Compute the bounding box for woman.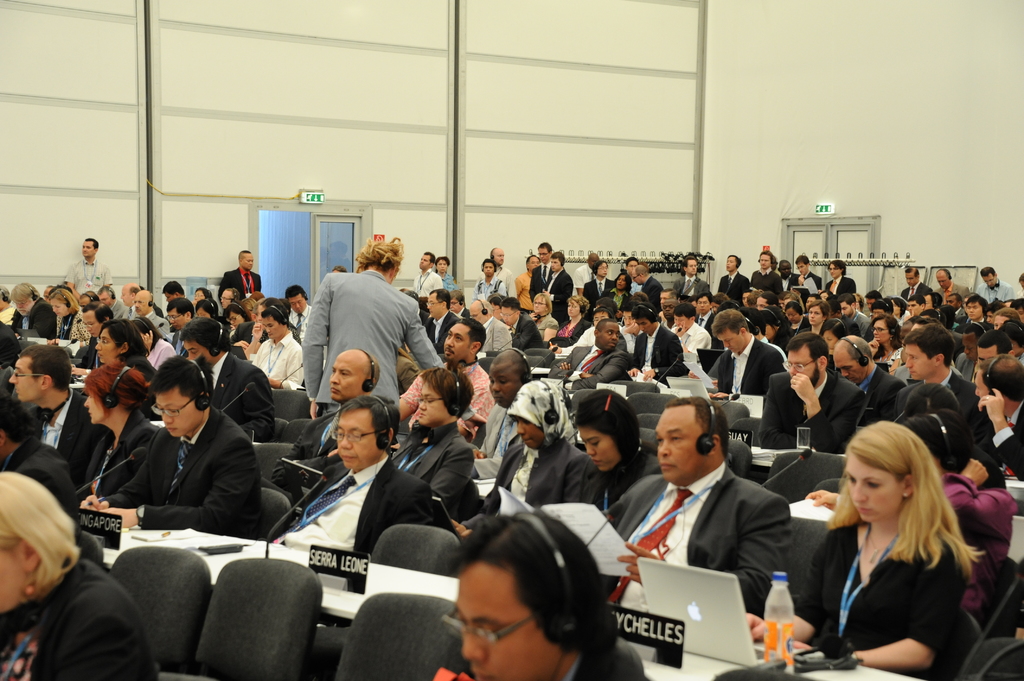
765 305 789 355.
